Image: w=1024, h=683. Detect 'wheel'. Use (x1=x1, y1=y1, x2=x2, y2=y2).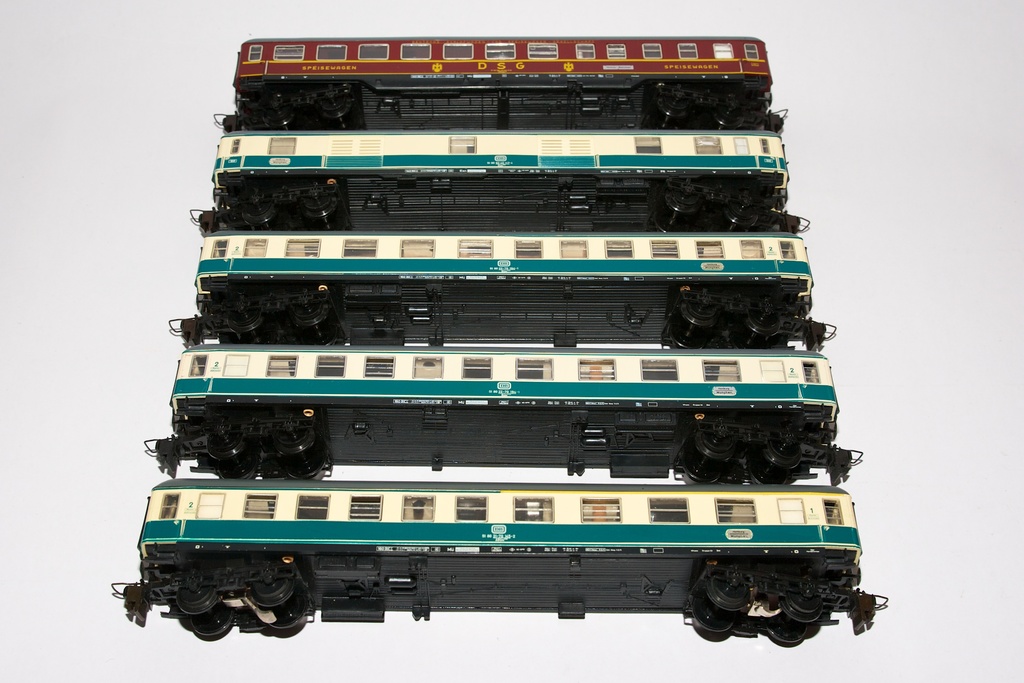
(x1=303, y1=195, x2=330, y2=217).
